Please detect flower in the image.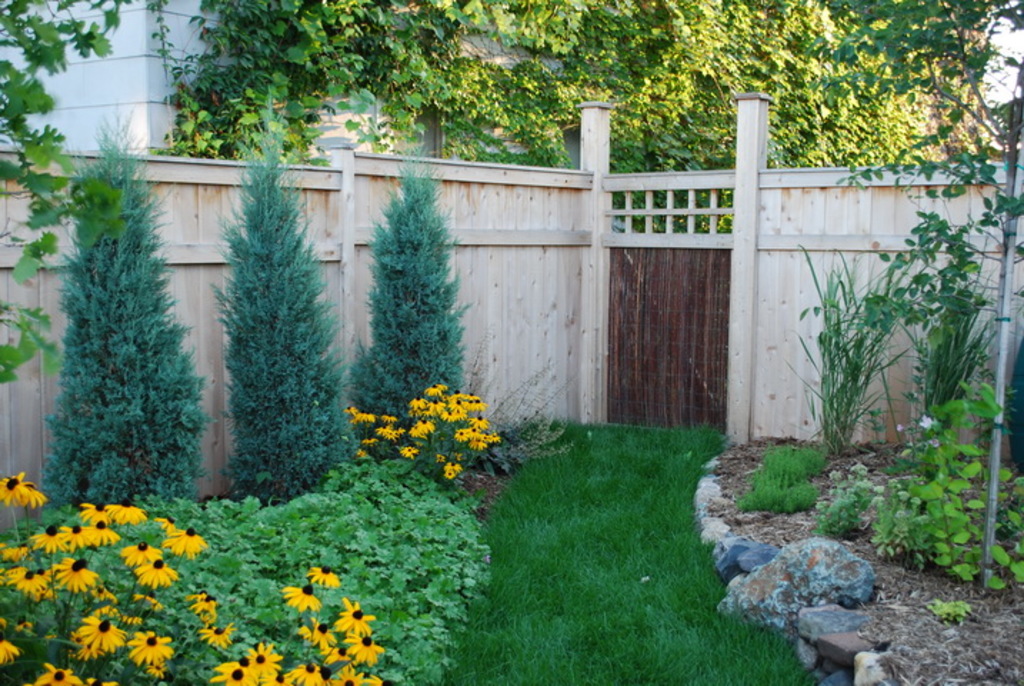
{"left": 160, "top": 527, "right": 203, "bottom": 562}.
